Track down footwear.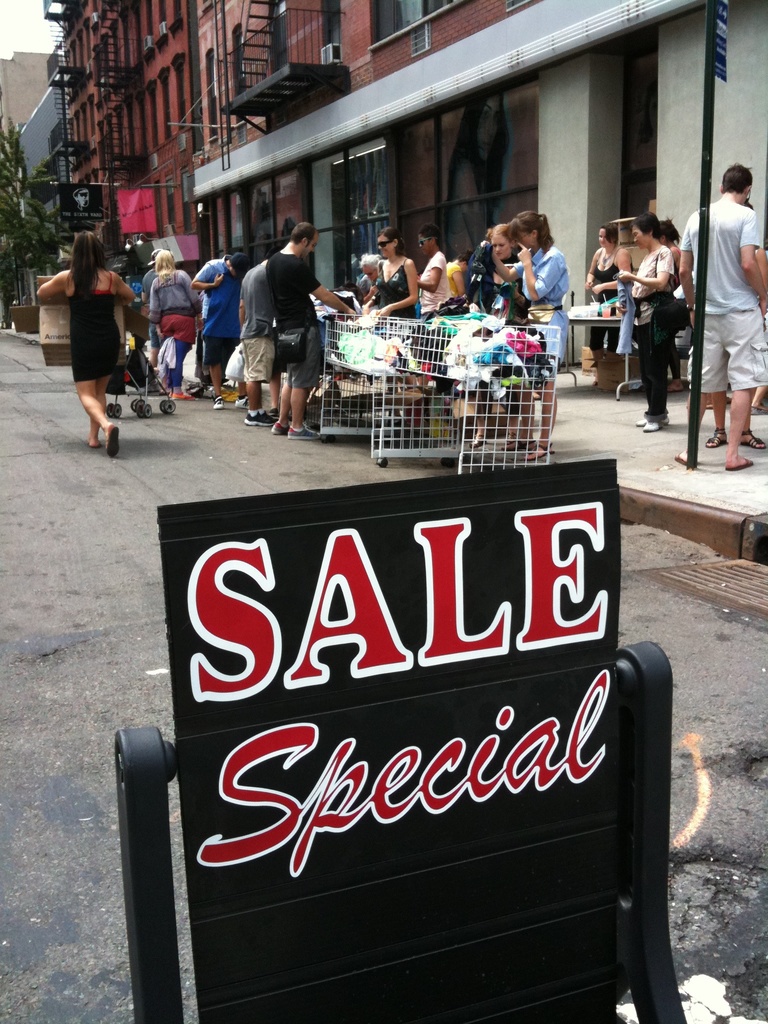
Tracked to [x1=677, y1=453, x2=691, y2=460].
